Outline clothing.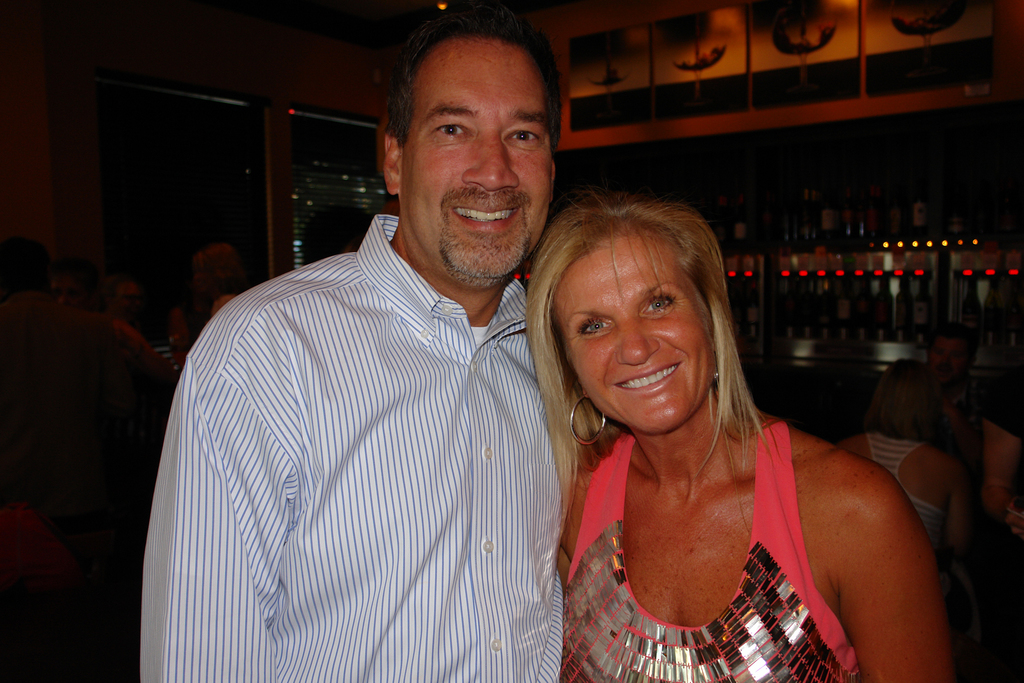
Outline: select_region(985, 335, 1023, 454).
